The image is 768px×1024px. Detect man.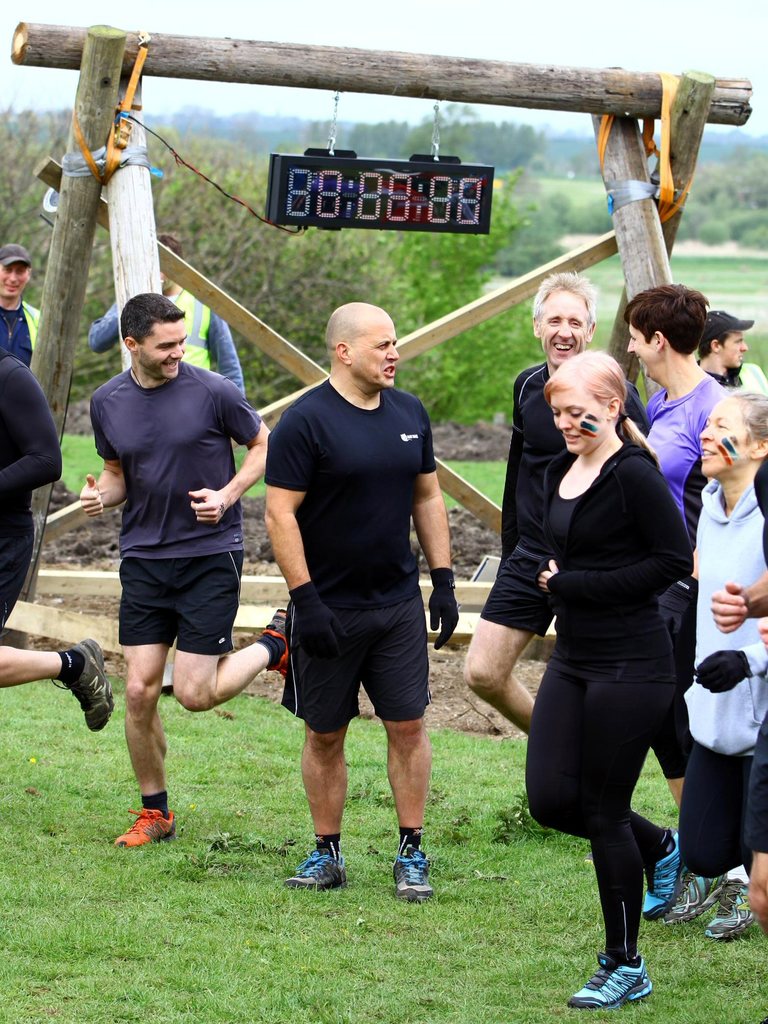
Detection: left=70, top=264, right=280, bottom=881.
